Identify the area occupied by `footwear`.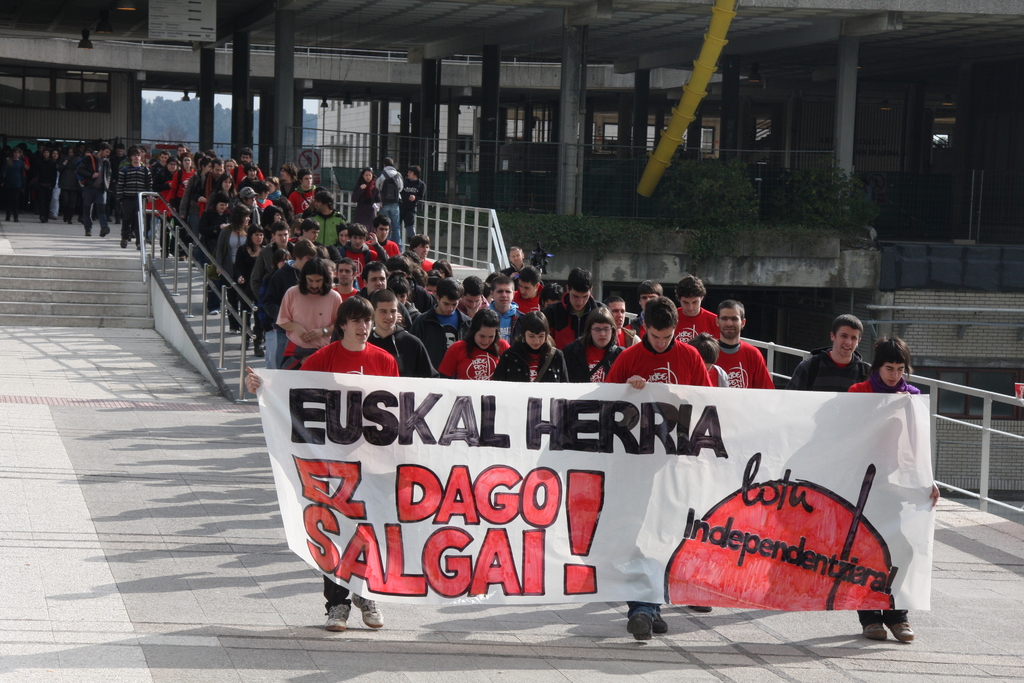
Area: x1=98, y1=227, x2=109, y2=238.
